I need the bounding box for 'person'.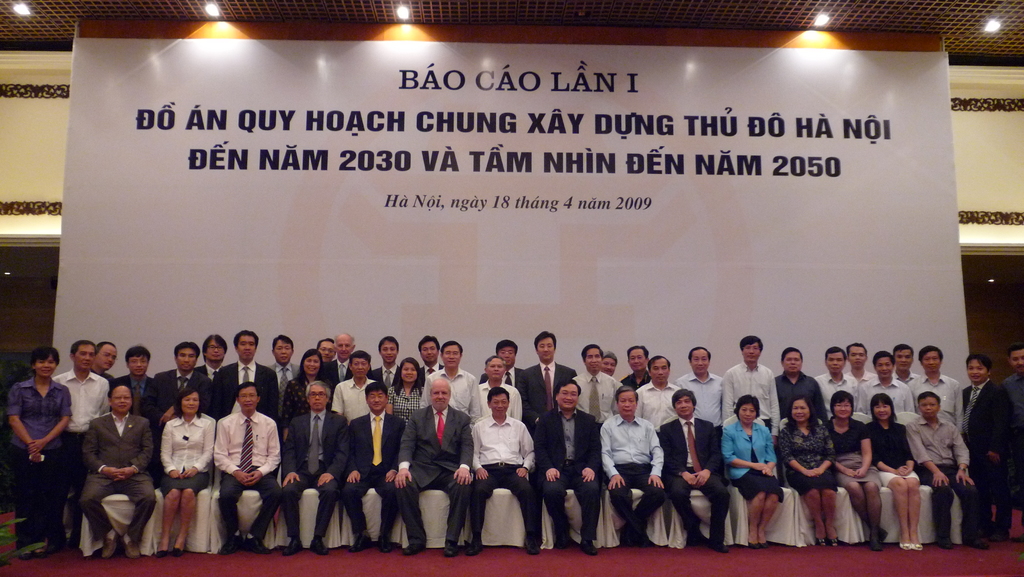
Here it is: select_region(776, 399, 838, 541).
